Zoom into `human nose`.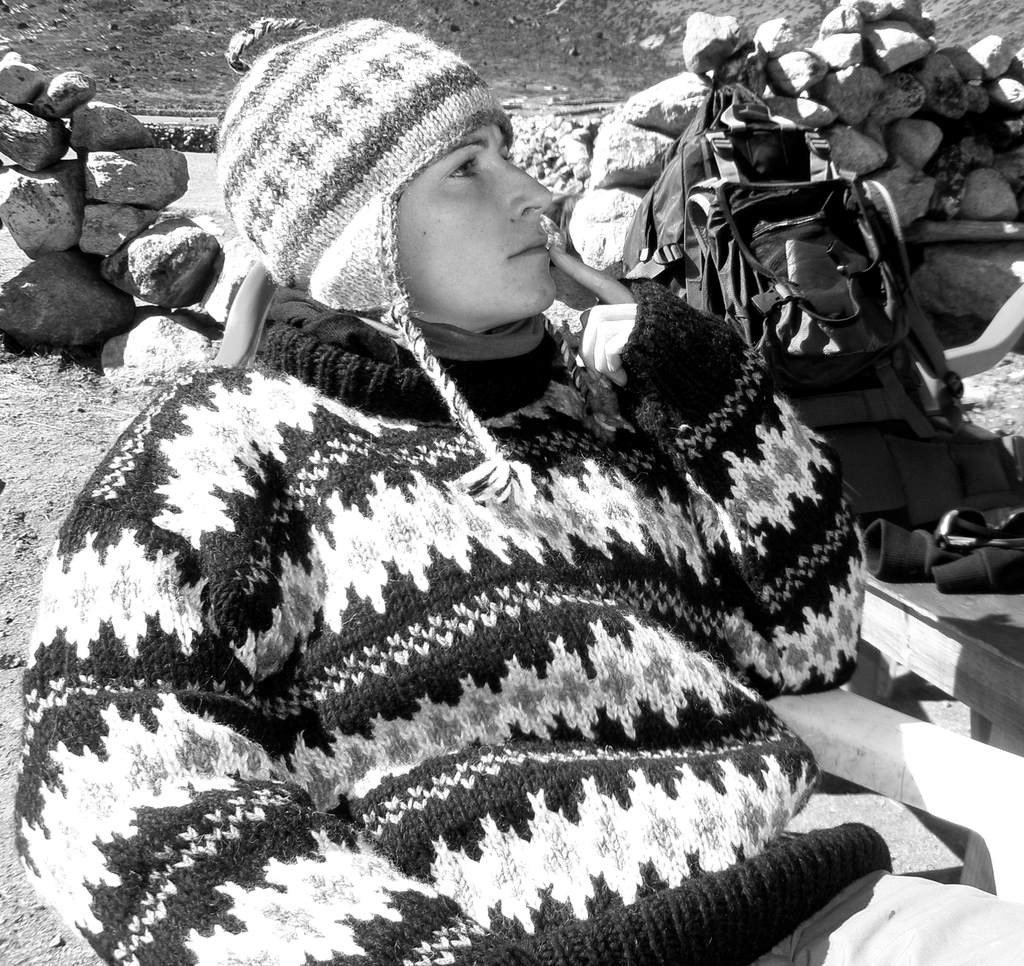
Zoom target: box(494, 158, 556, 222).
